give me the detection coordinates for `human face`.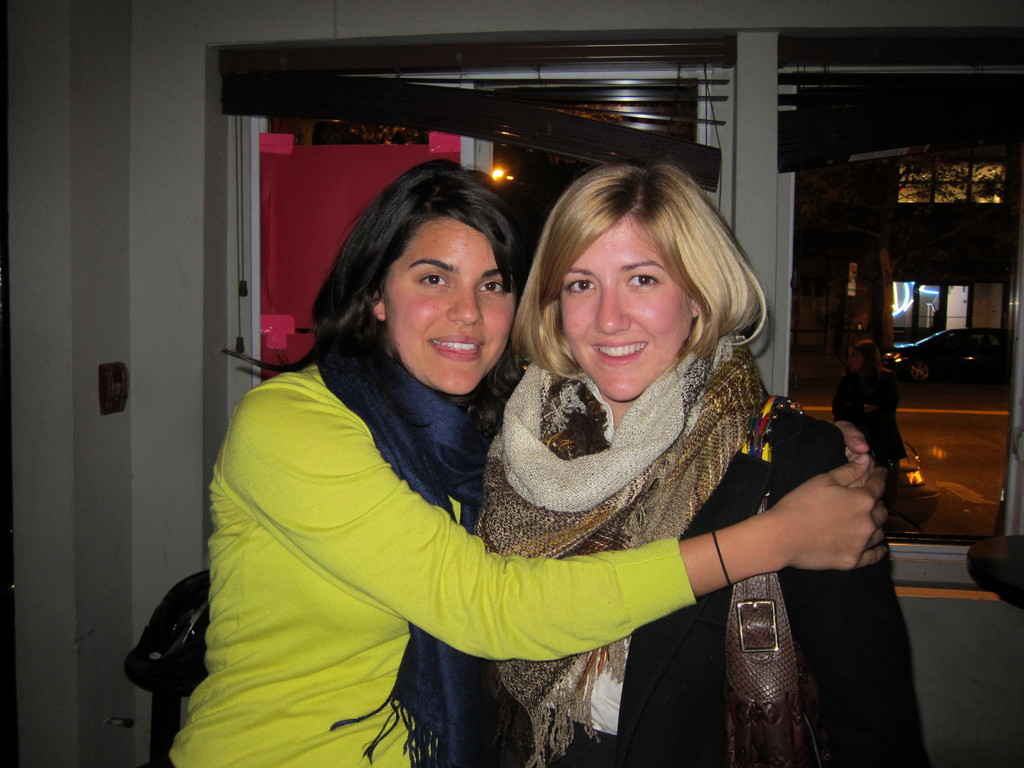
x1=562 y1=218 x2=690 y2=397.
